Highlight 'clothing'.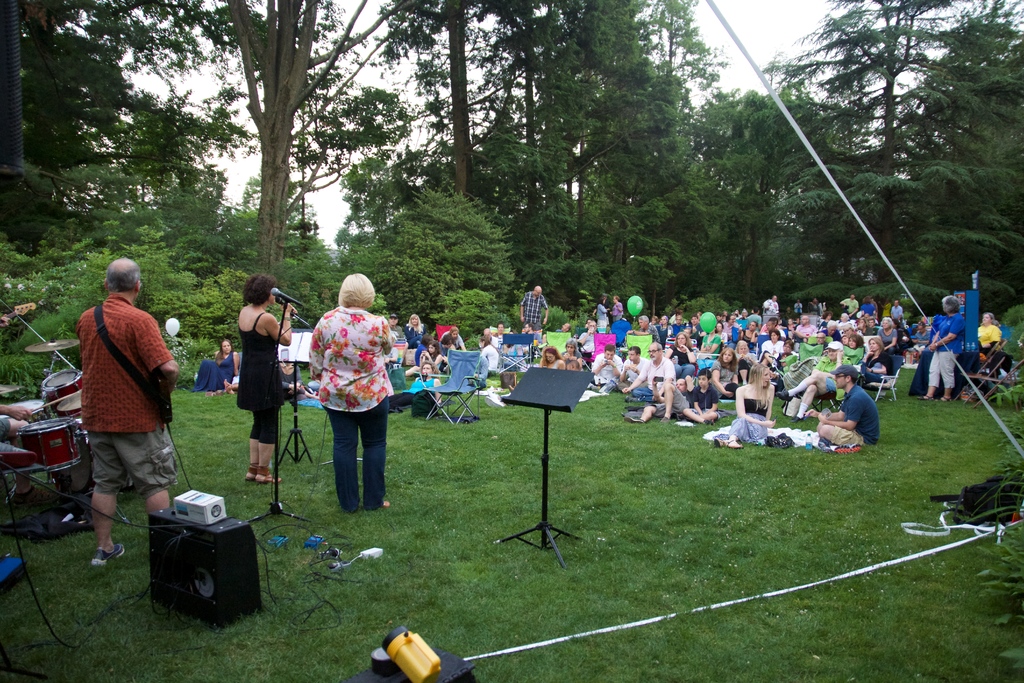
Highlighted region: Rect(762, 297, 777, 318).
